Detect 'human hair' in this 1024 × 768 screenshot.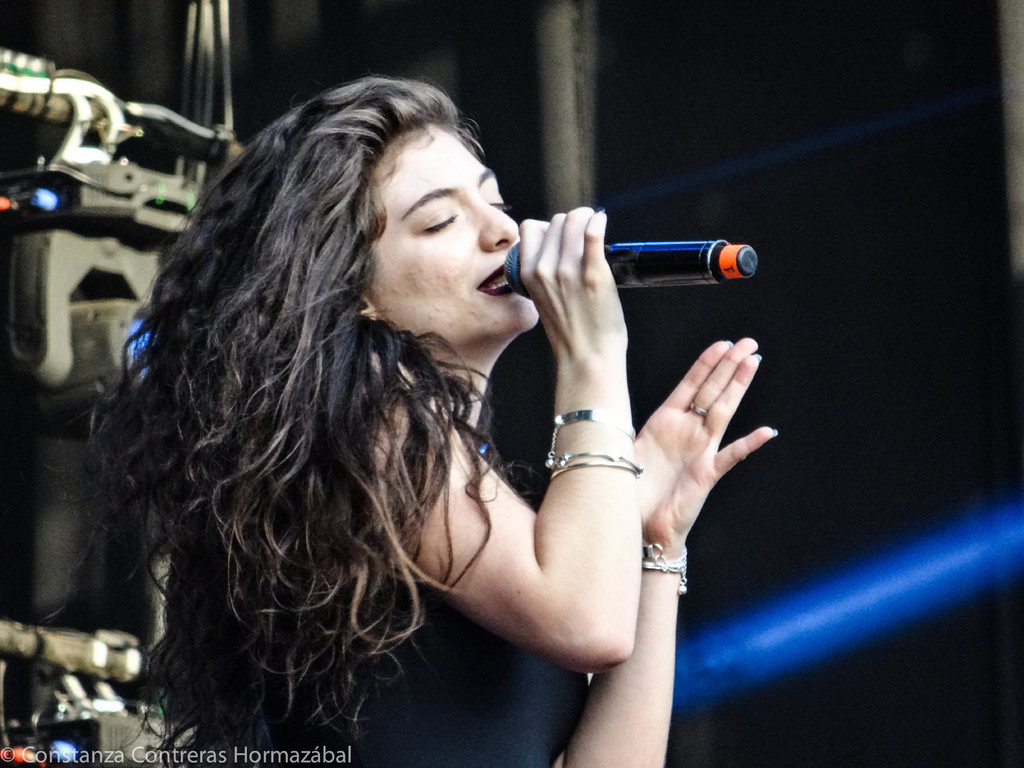
Detection: (x1=81, y1=70, x2=524, y2=730).
